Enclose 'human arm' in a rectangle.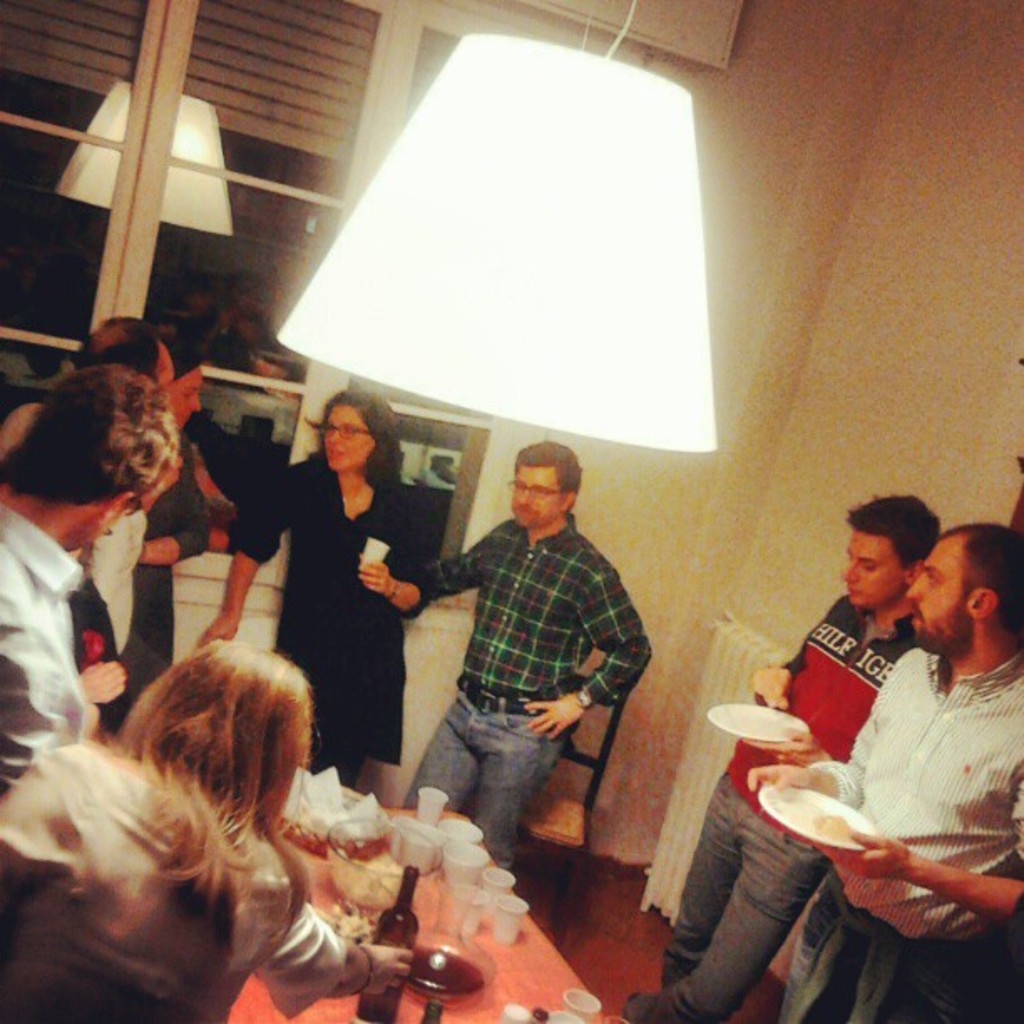
<box>517,566,656,743</box>.
